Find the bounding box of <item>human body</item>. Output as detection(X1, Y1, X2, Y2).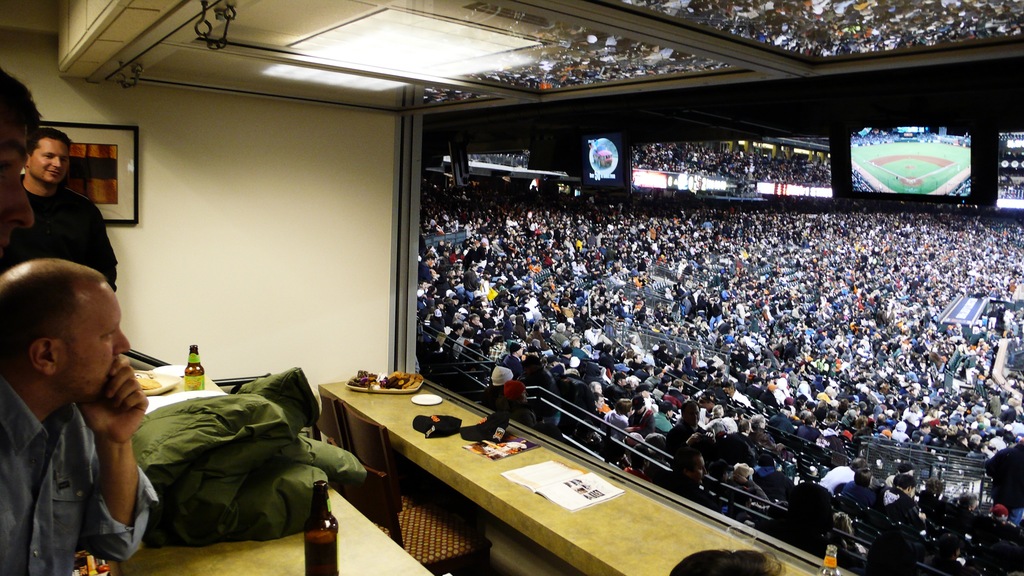
detection(458, 301, 472, 302).
